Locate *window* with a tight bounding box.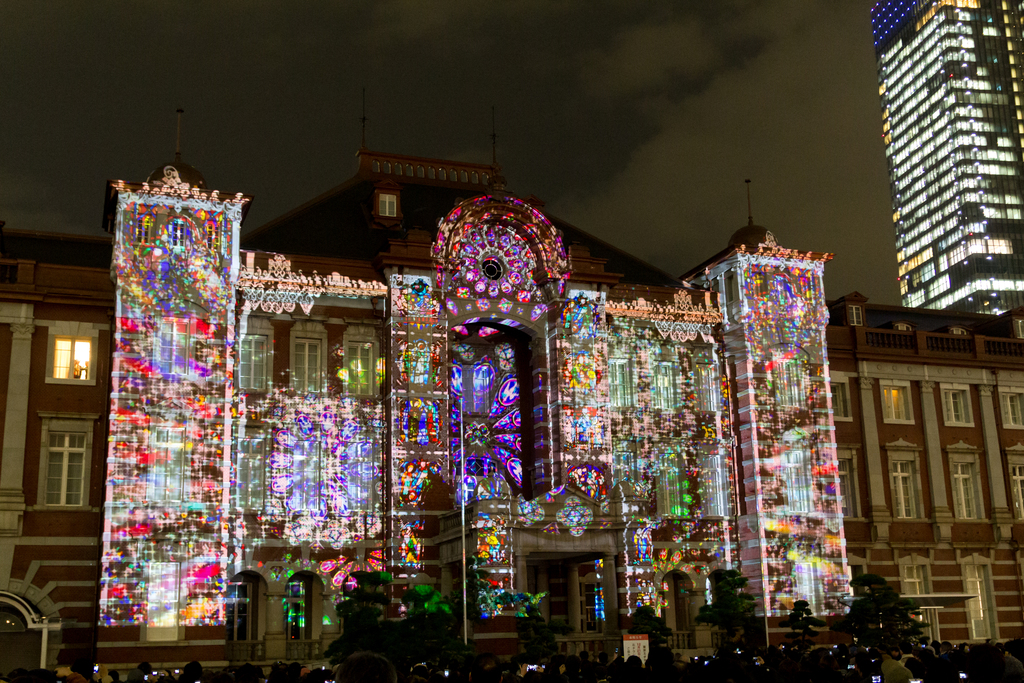
pyautogui.locateOnScreen(961, 564, 998, 641).
